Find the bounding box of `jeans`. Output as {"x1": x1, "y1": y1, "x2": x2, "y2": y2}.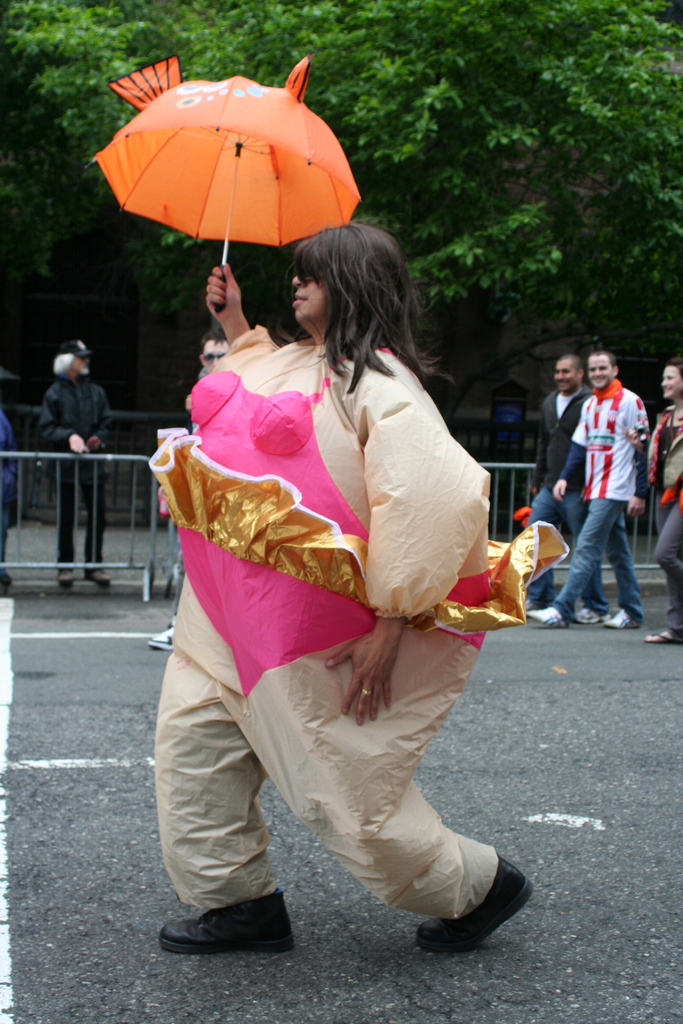
{"x1": 544, "y1": 488, "x2": 645, "y2": 628}.
